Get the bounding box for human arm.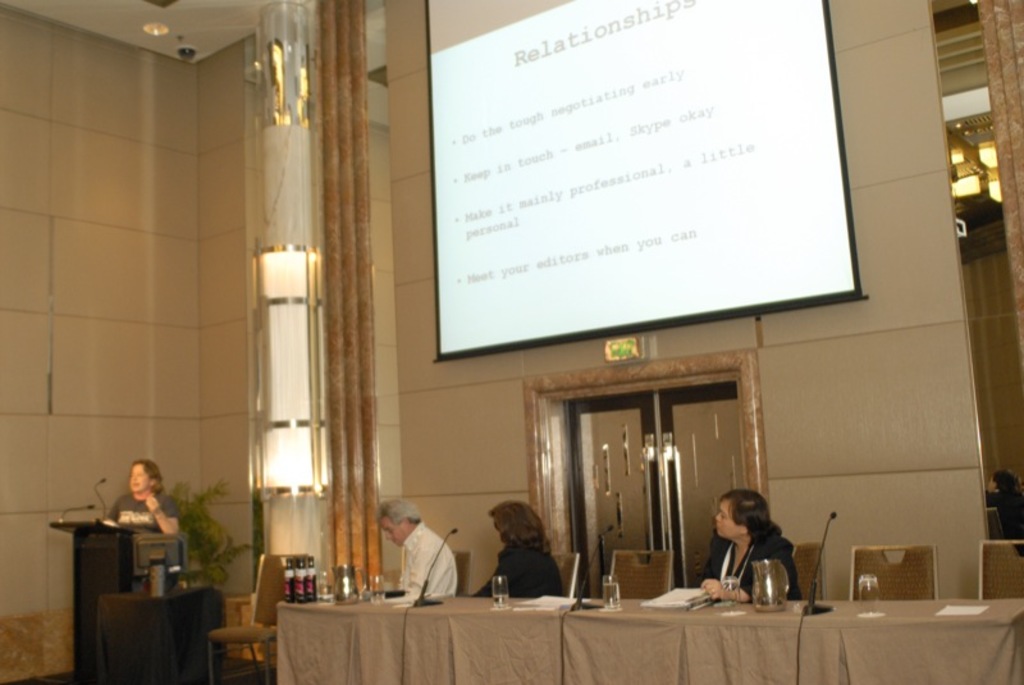
(x1=408, y1=547, x2=429, y2=598).
